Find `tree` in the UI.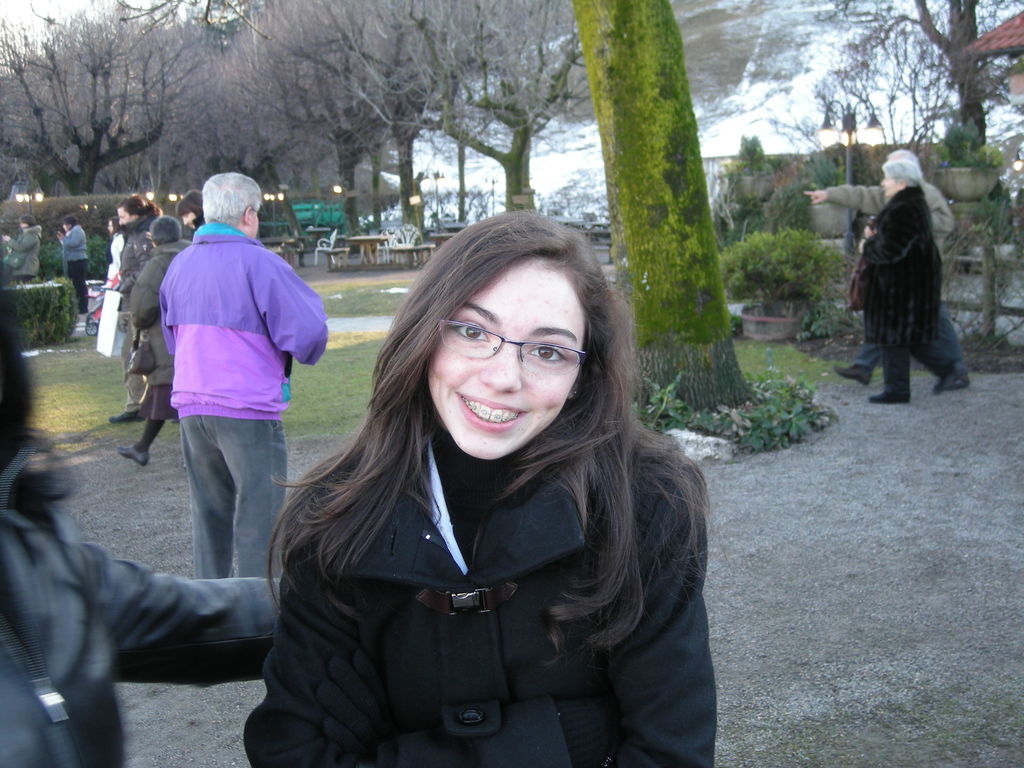
UI element at bbox=[715, 232, 837, 312].
